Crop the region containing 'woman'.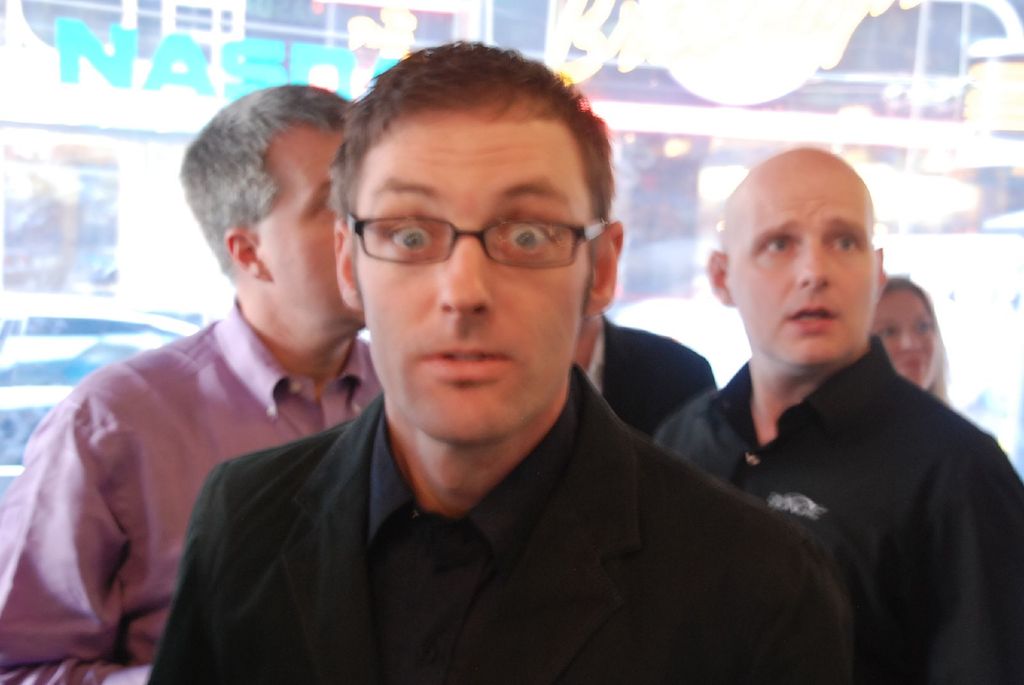
Crop region: <box>871,272,951,408</box>.
